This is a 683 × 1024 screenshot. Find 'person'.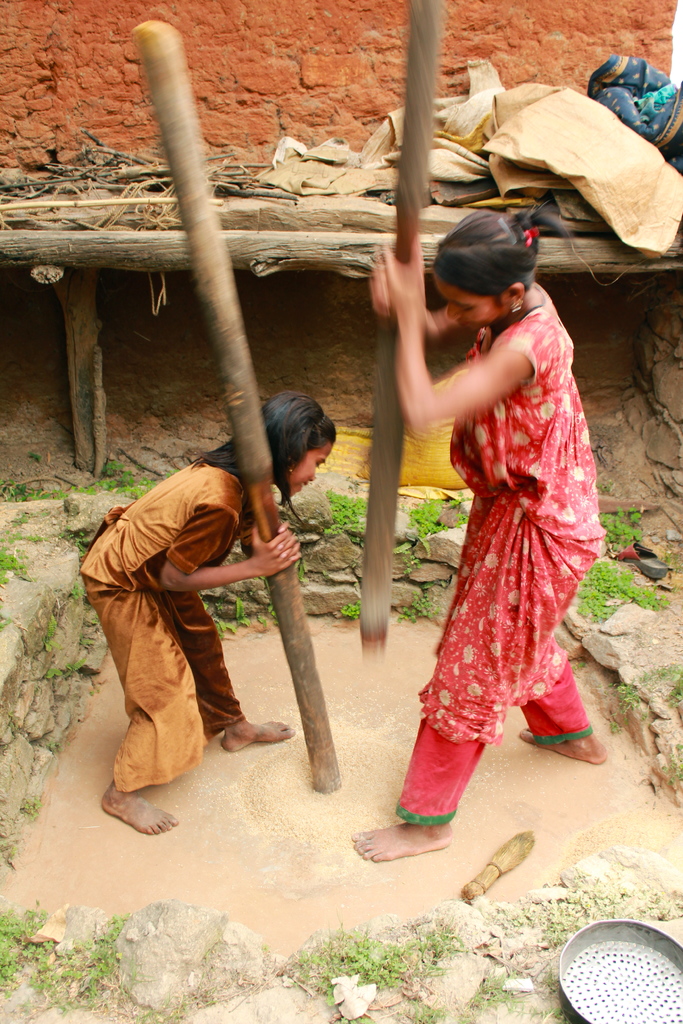
Bounding box: x1=81 y1=393 x2=334 y2=835.
